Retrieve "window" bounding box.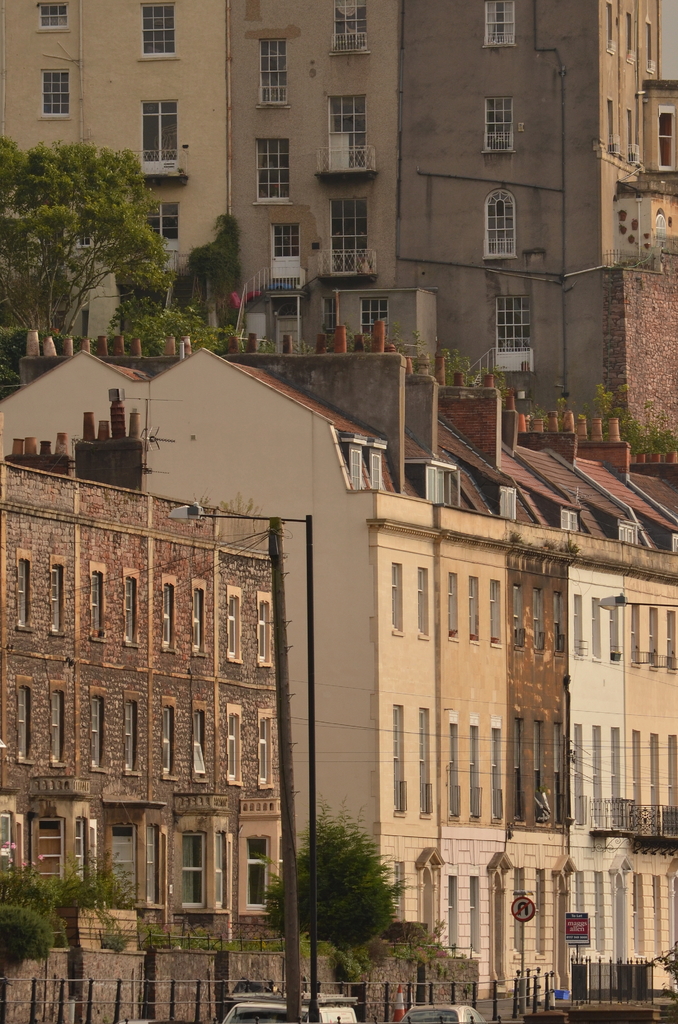
Bounding box: 137,95,175,175.
